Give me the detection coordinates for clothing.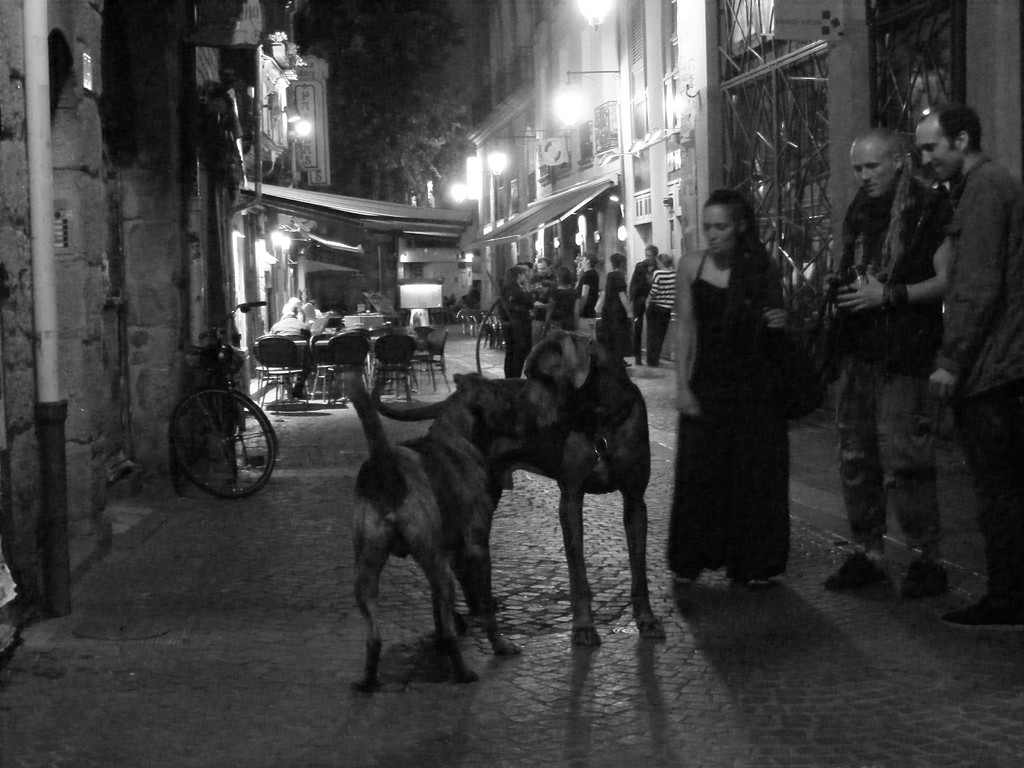
box(670, 195, 814, 591).
